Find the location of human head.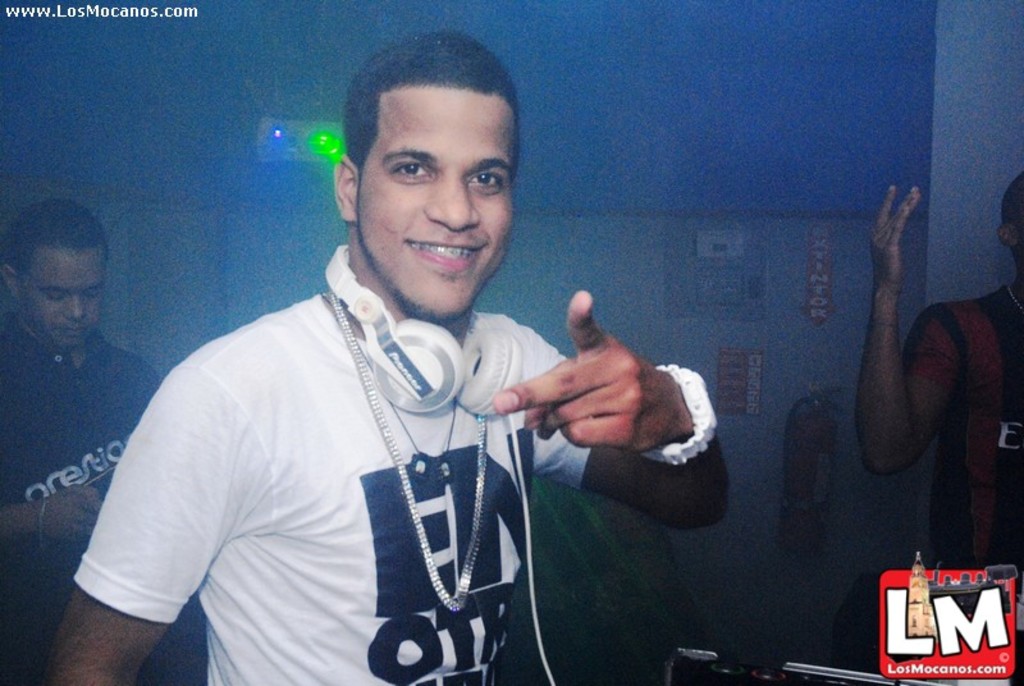
Location: detection(330, 28, 517, 329).
